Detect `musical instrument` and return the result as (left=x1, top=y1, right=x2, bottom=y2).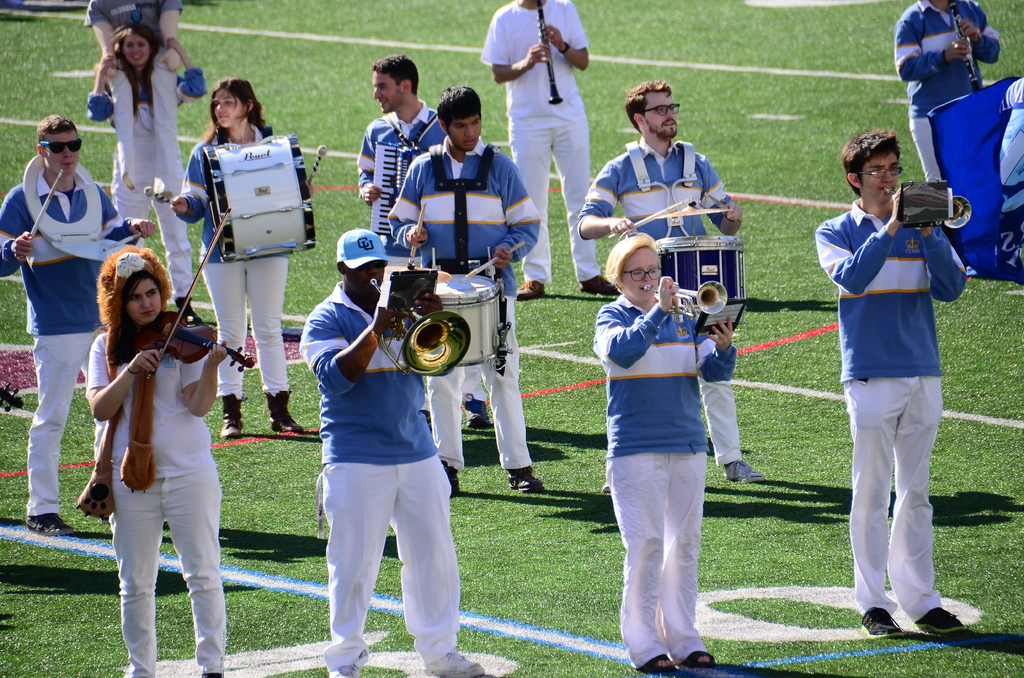
(left=878, top=182, right=977, bottom=231).
